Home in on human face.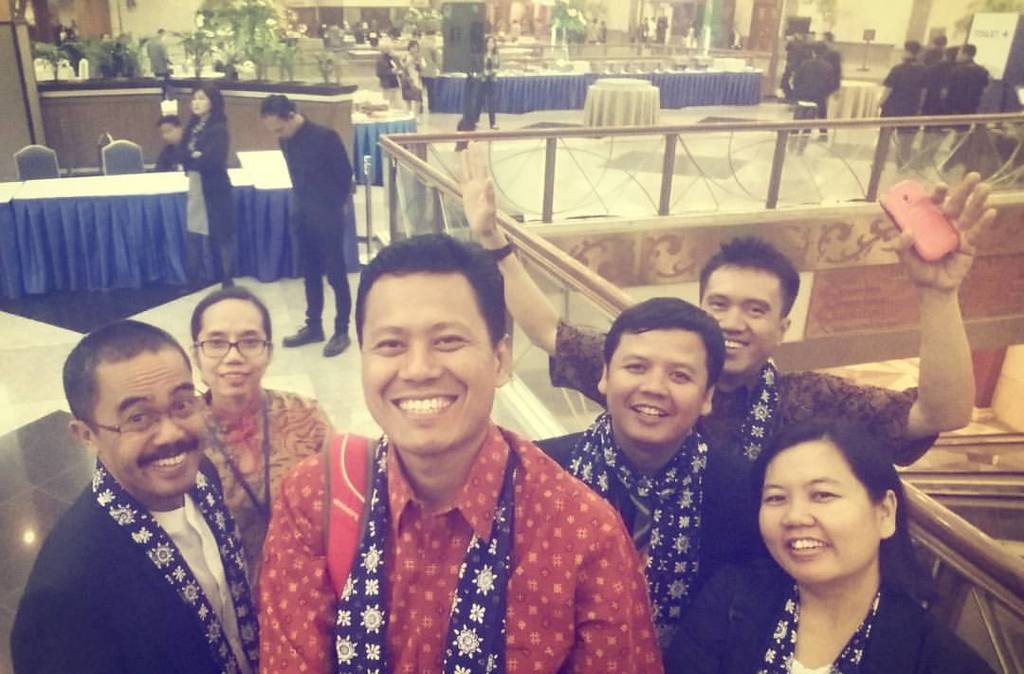
Homed in at select_region(191, 89, 207, 113).
